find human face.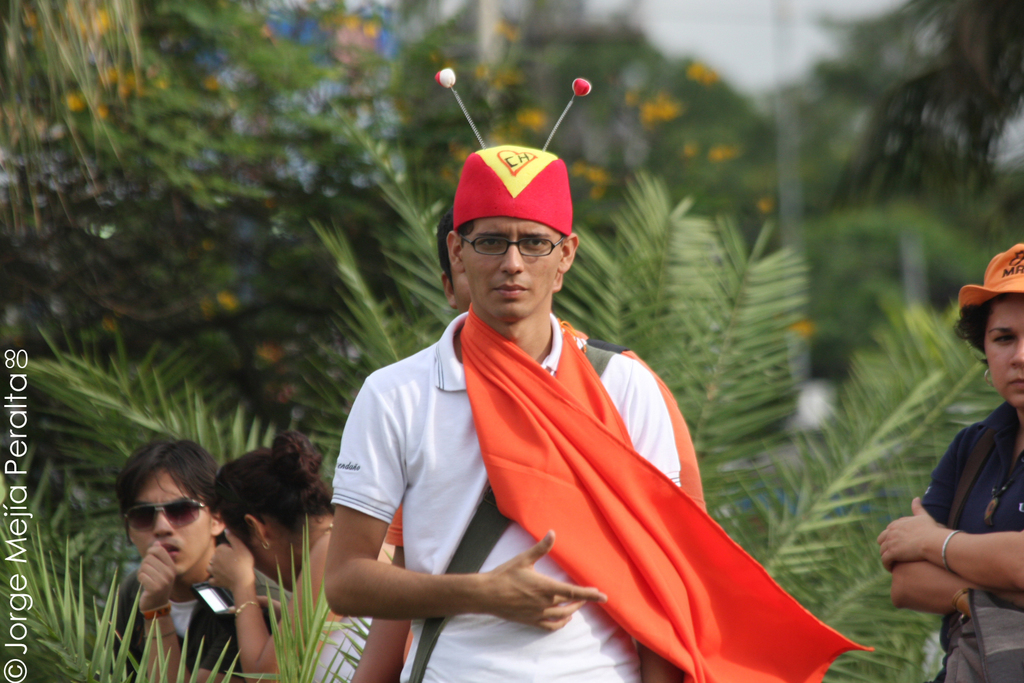
<box>983,295,1023,407</box>.
